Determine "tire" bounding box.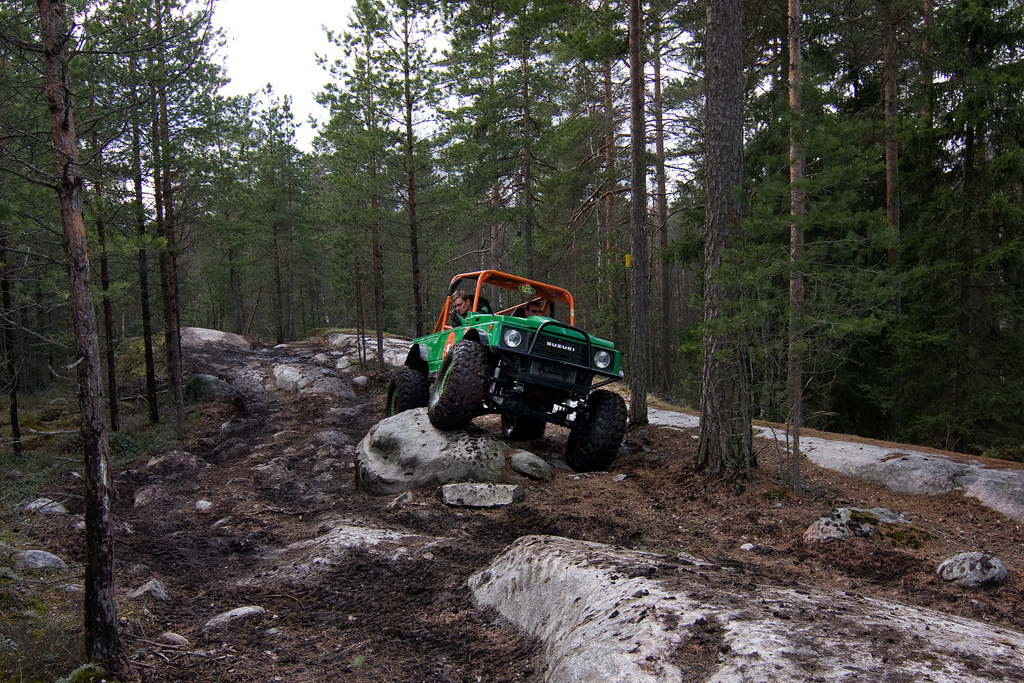
Determined: x1=429 y1=342 x2=489 y2=429.
